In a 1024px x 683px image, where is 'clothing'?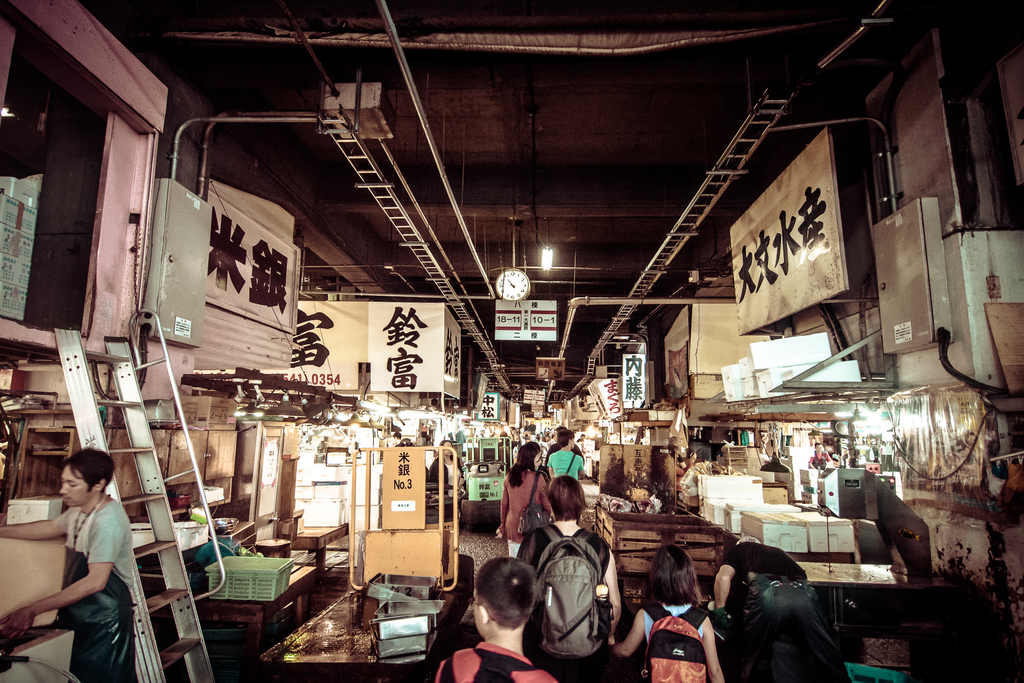
bbox(640, 599, 711, 667).
